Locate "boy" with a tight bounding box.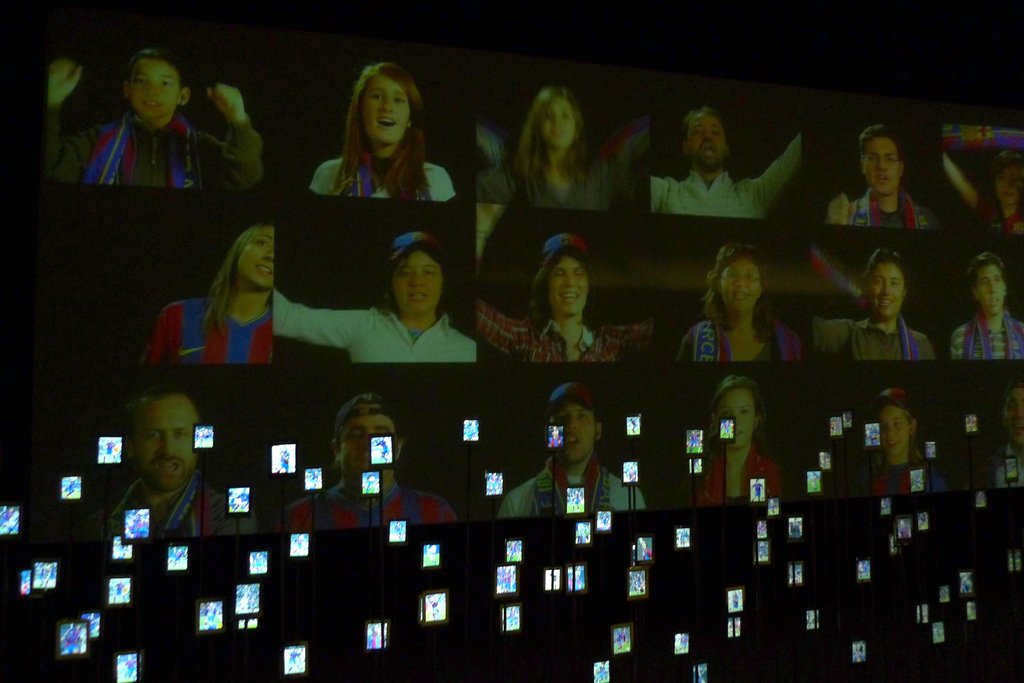
bbox=(284, 396, 457, 534).
